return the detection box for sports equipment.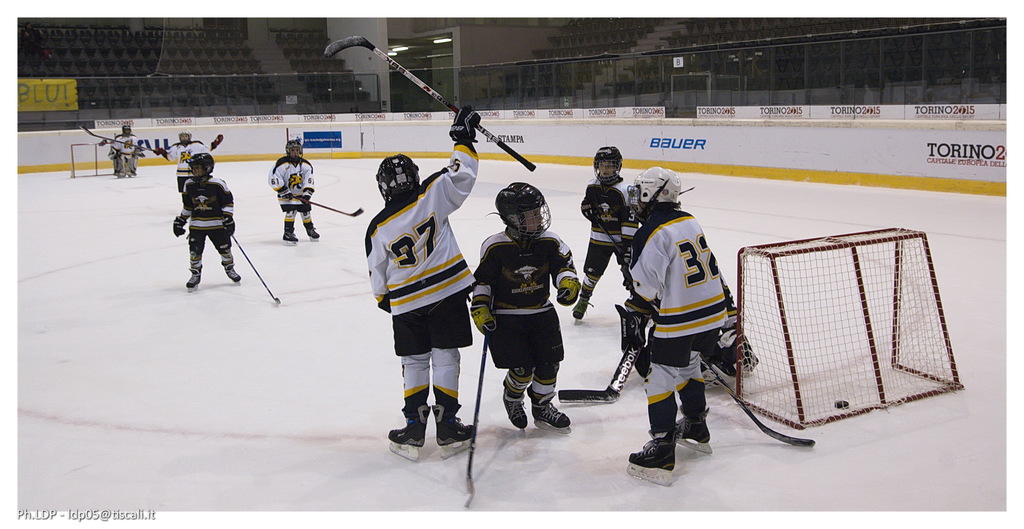
(x1=211, y1=131, x2=223, y2=149).
